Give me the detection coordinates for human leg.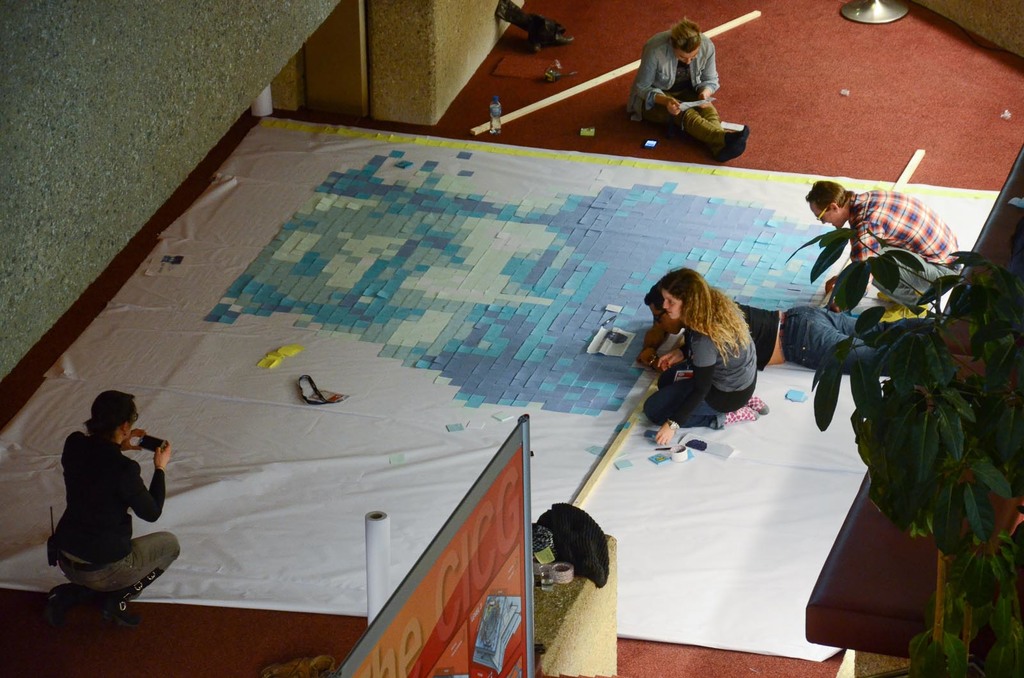
<bbox>643, 381, 756, 429</bbox>.
